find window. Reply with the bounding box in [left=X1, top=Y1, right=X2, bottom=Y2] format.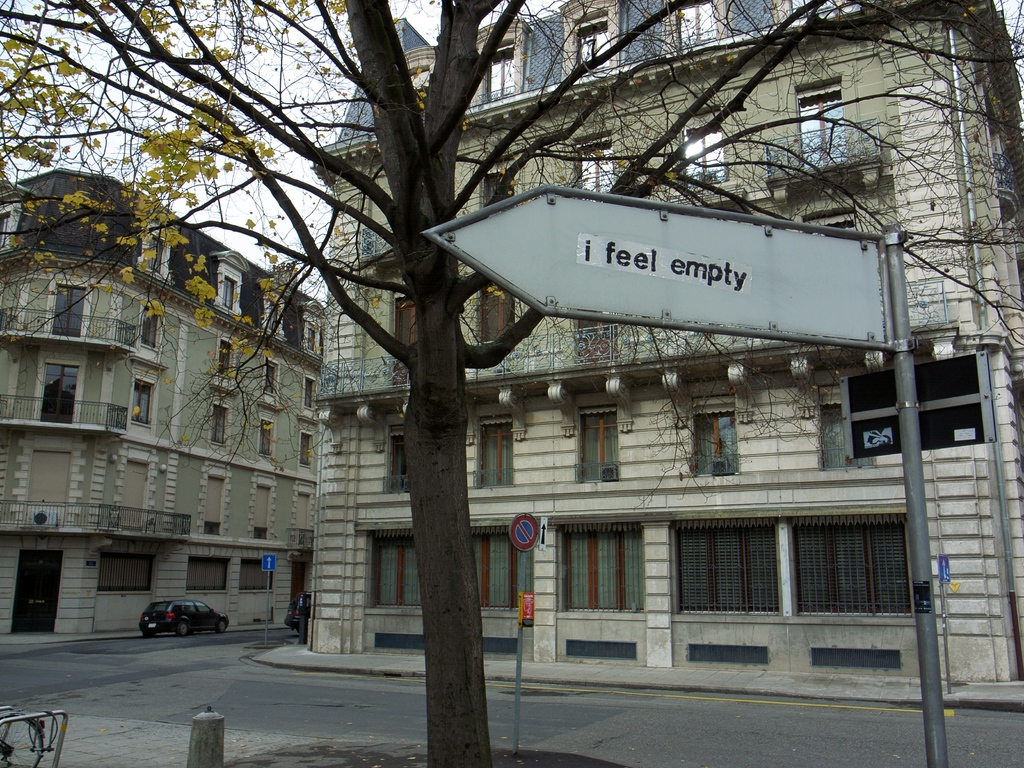
[left=307, top=381, right=310, bottom=405].
